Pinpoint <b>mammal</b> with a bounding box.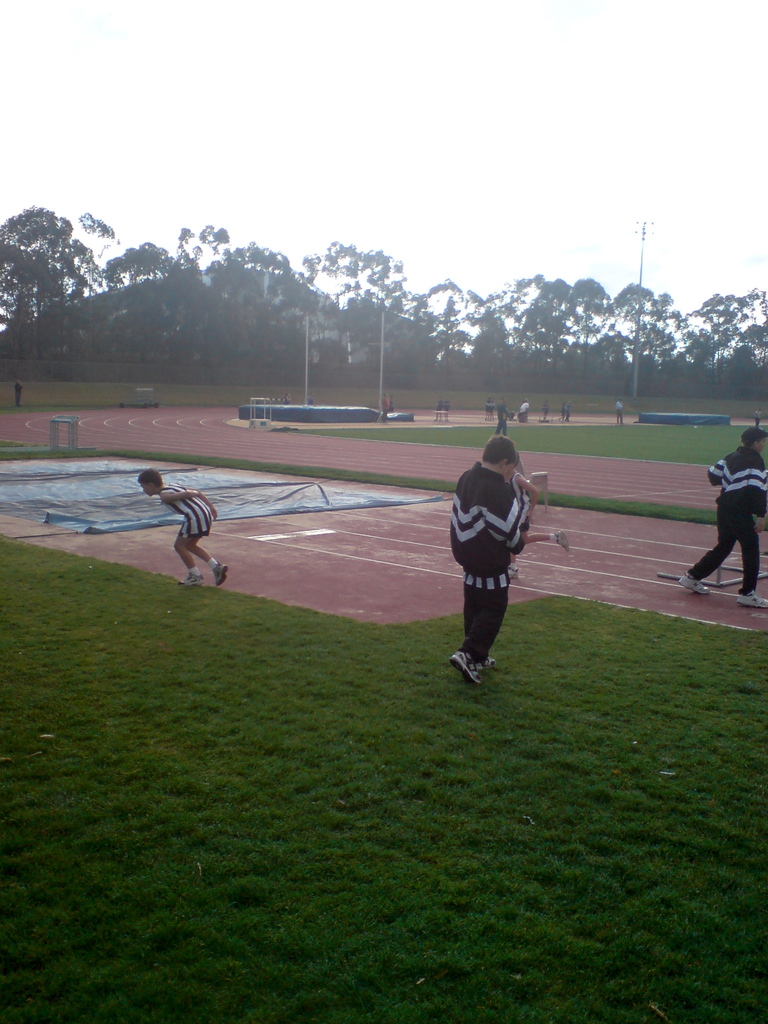
detection(518, 401, 531, 424).
